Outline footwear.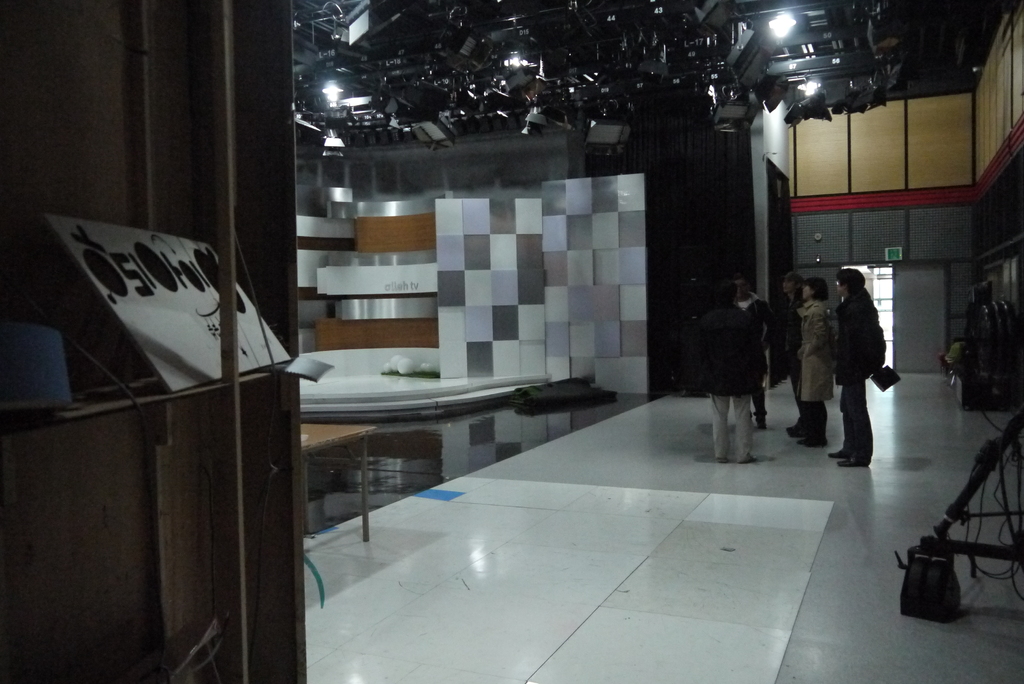
Outline: Rect(741, 452, 759, 463).
